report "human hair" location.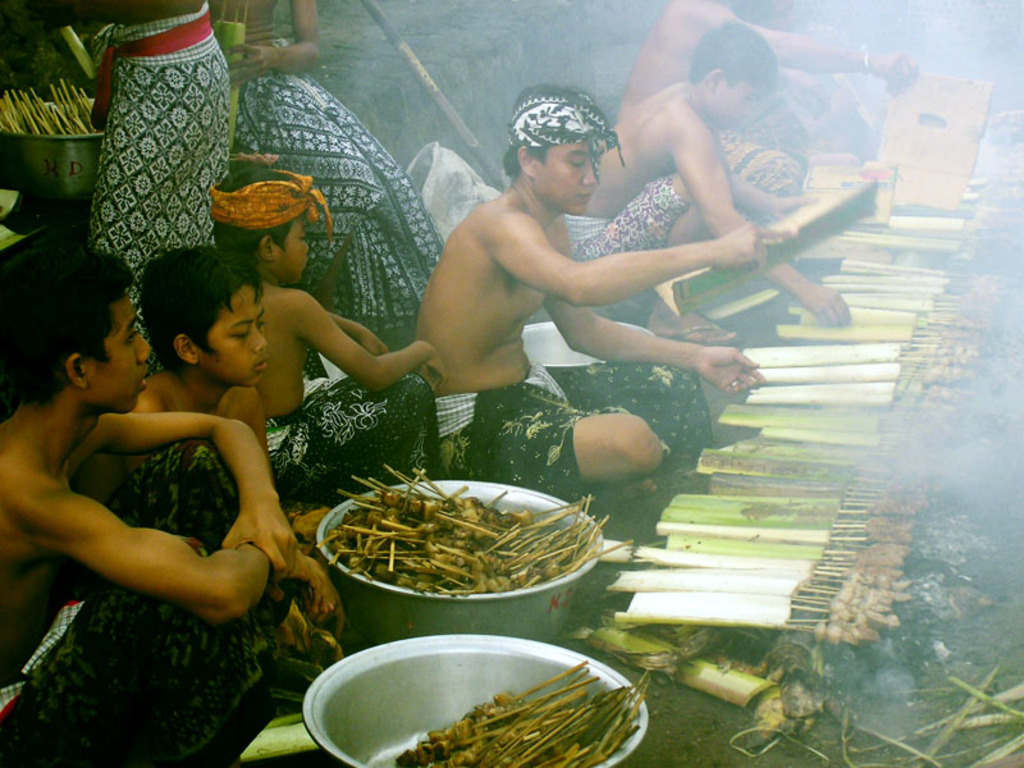
Report: [140, 243, 260, 370].
